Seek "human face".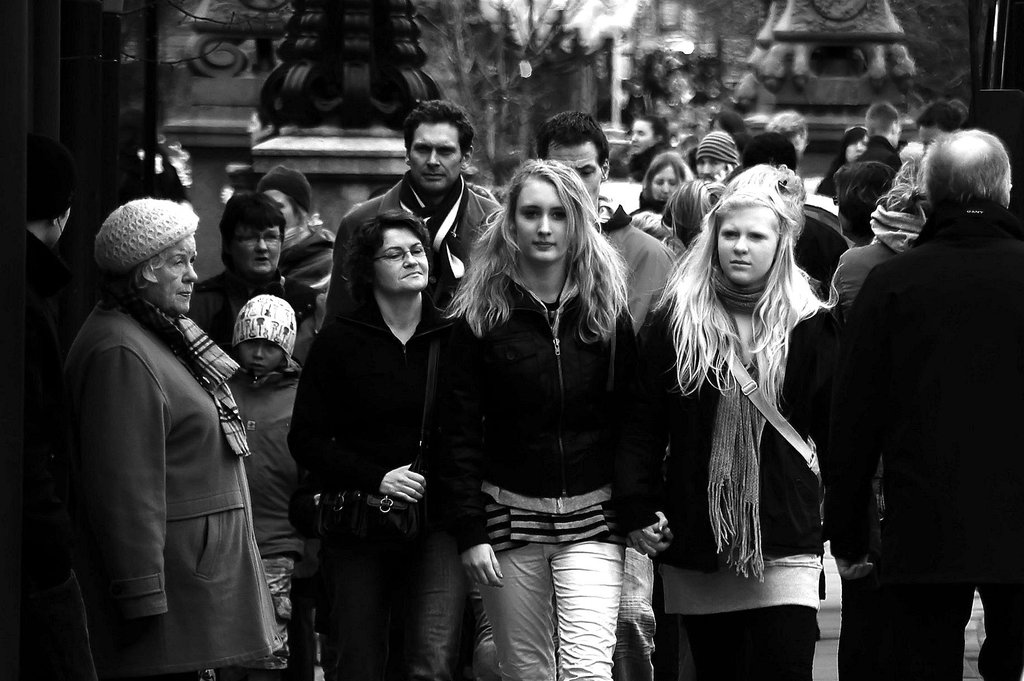
650,164,678,202.
